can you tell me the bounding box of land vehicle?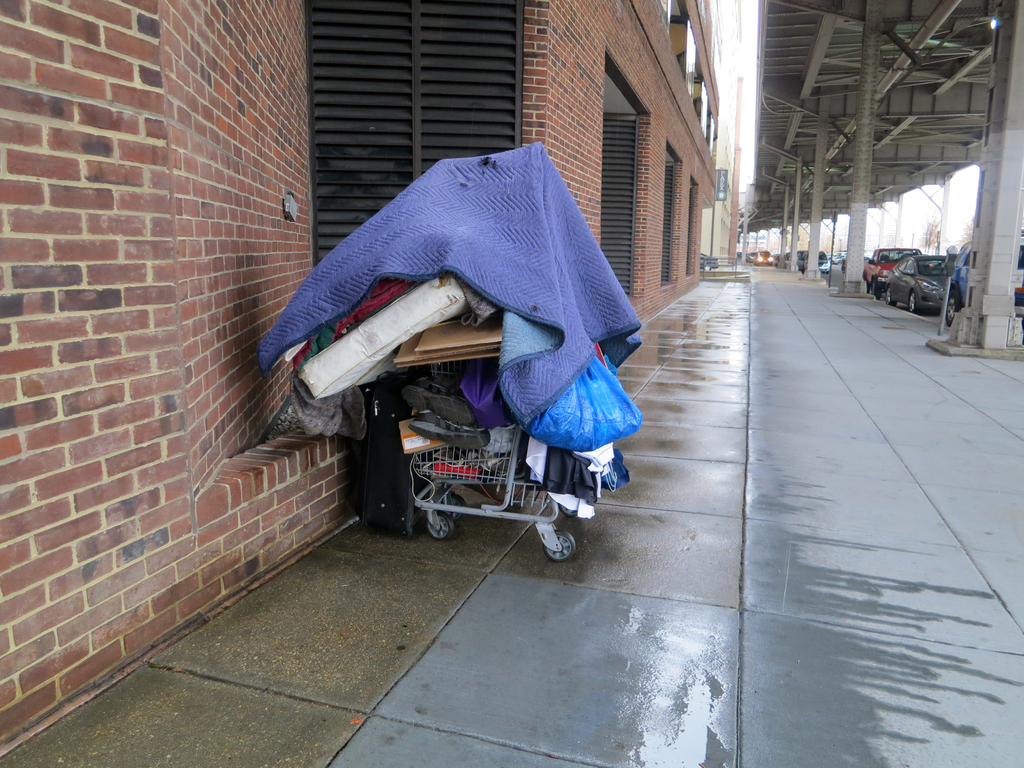
bbox(698, 250, 718, 271).
